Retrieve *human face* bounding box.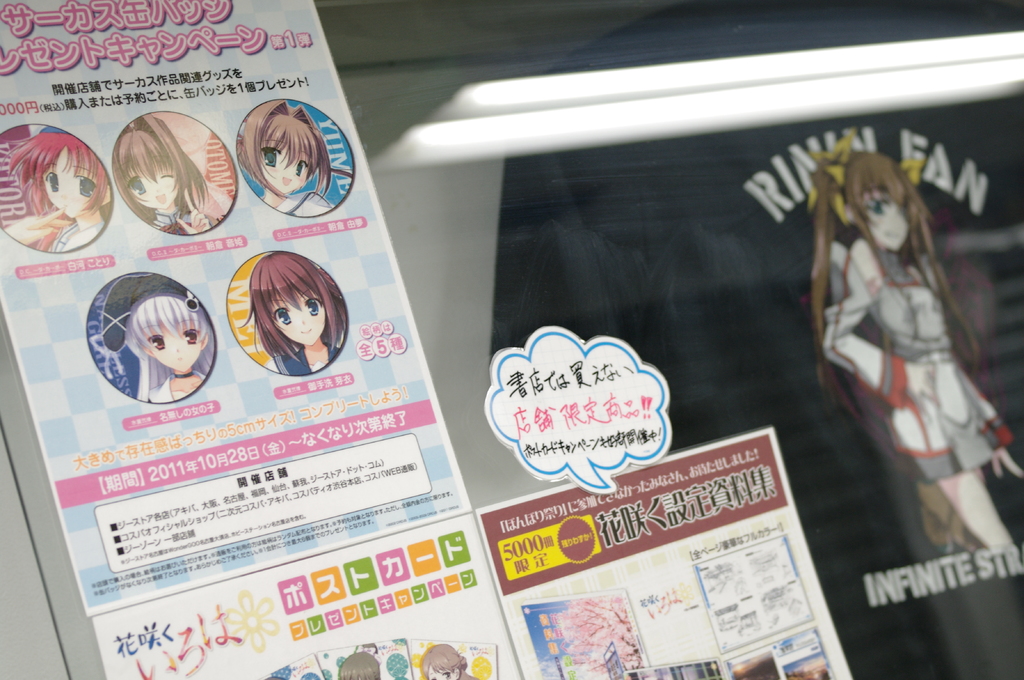
Bounding box: 143 316 205 374.
